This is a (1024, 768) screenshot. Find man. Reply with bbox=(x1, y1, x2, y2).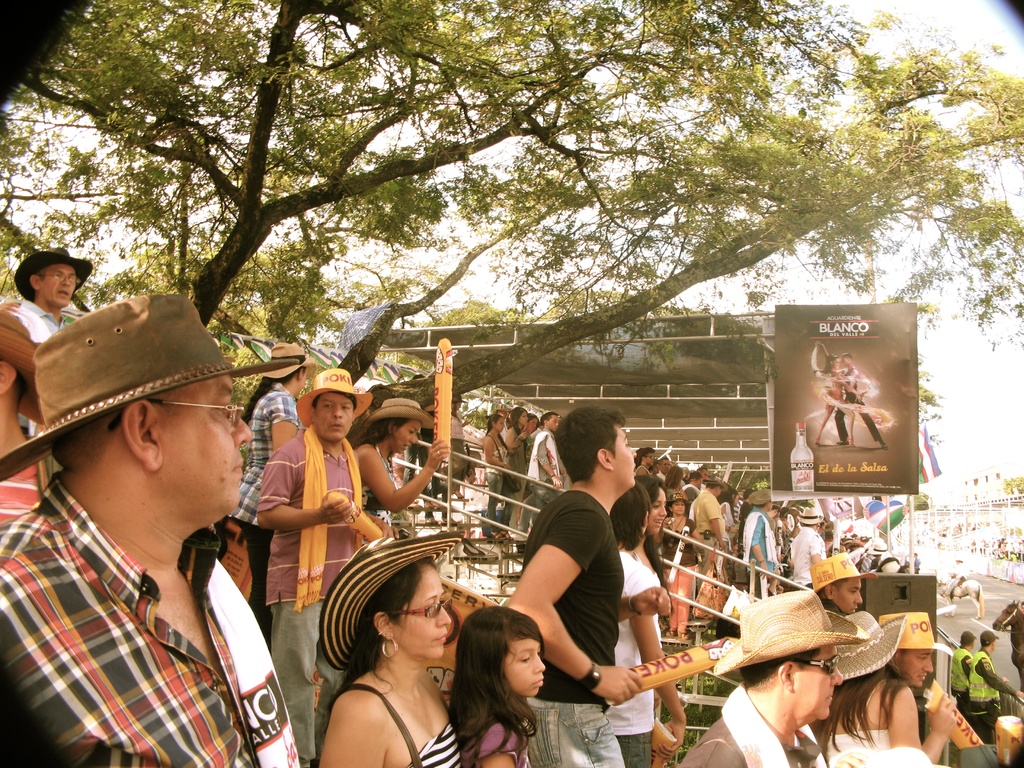
bbox=(738, 490, 753, 551).
